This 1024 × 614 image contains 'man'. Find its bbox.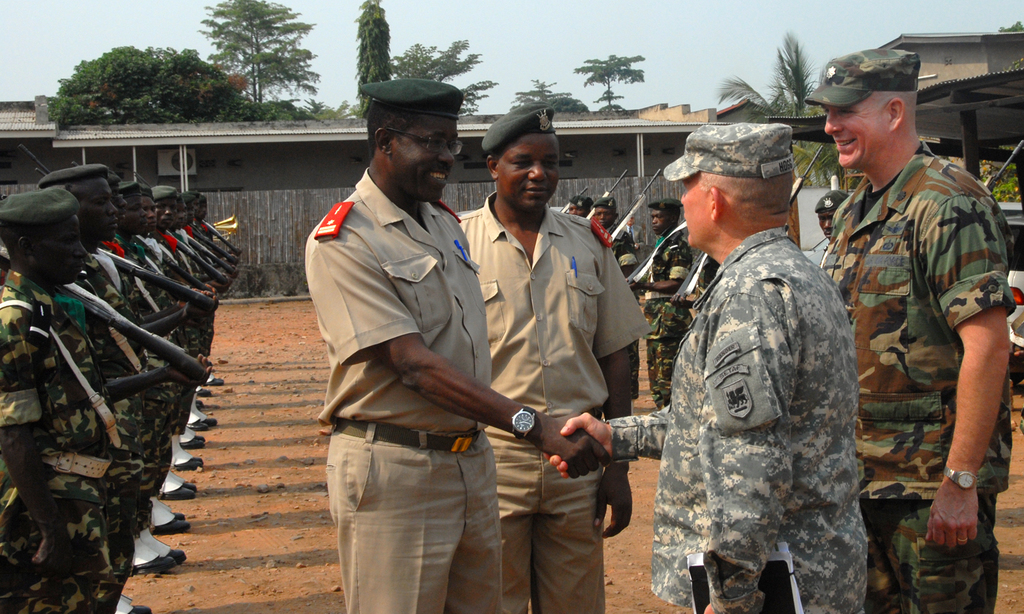
(left=455, top=117, right=638, bottom=609).
